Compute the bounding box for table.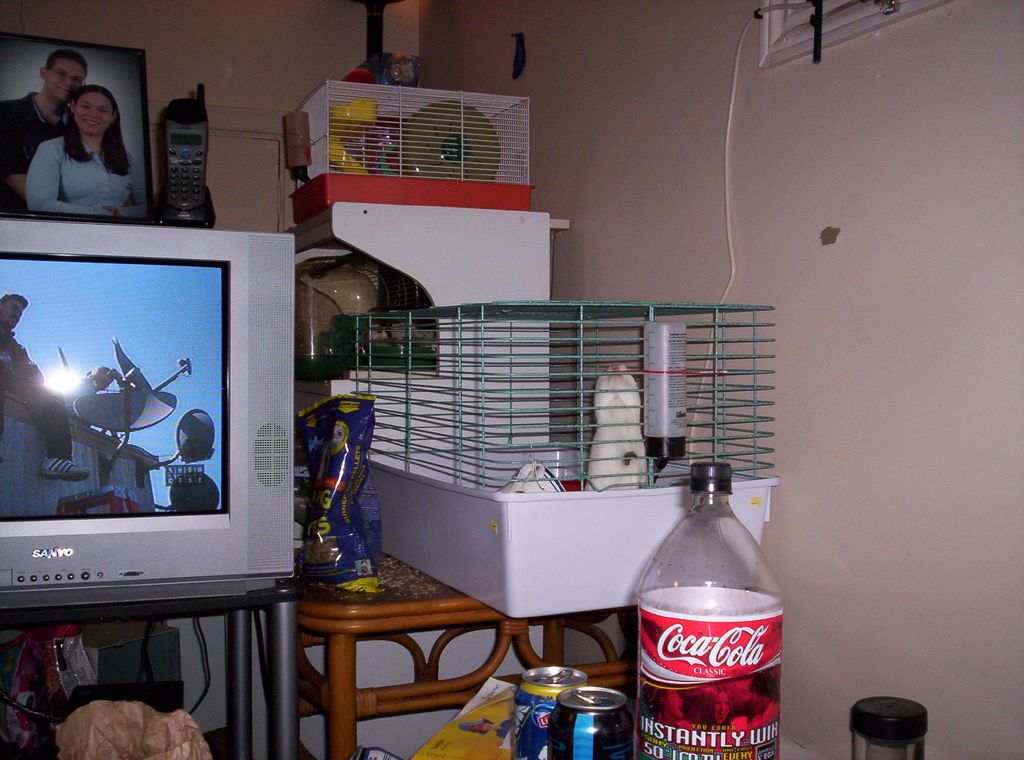
0,578,323,759.
